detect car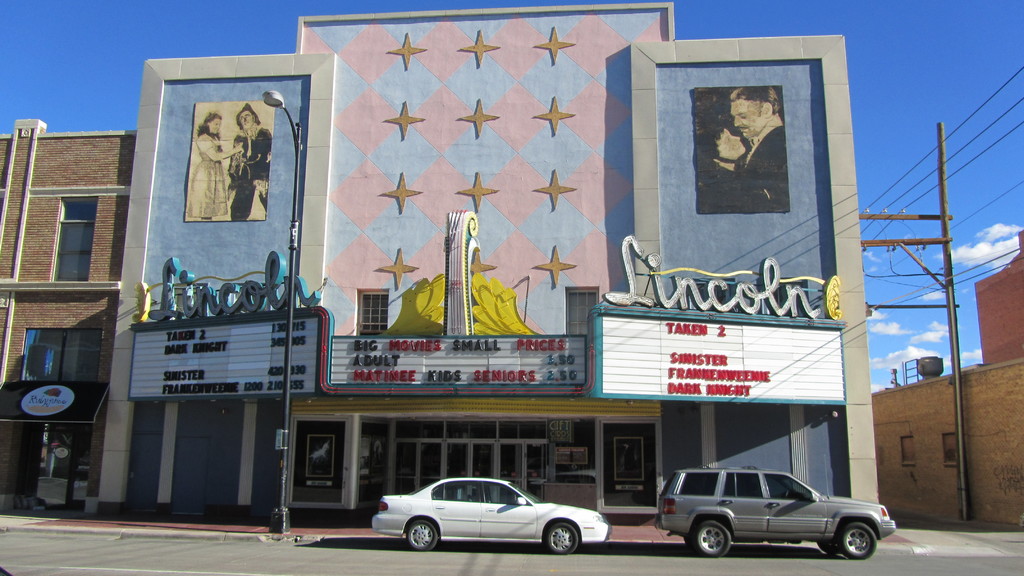
bbox(369, 477, 614, 556)
